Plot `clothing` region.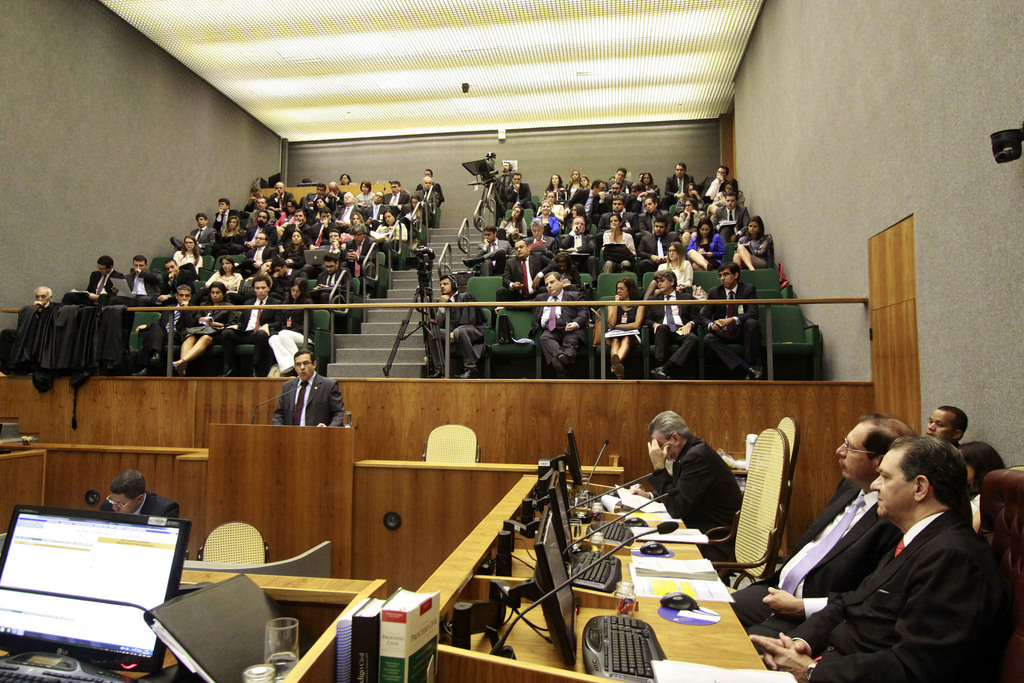
Plotted at (319,243,339,256).
